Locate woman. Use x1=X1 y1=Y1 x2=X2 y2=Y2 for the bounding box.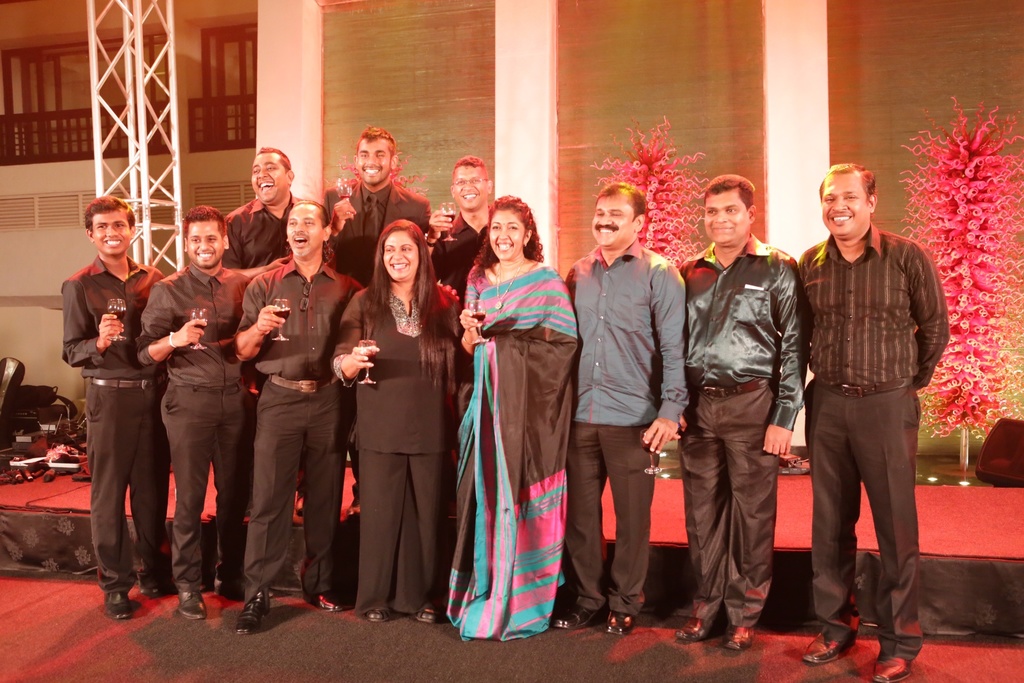
x1=328 y1=218 x2=463 y2=630.
